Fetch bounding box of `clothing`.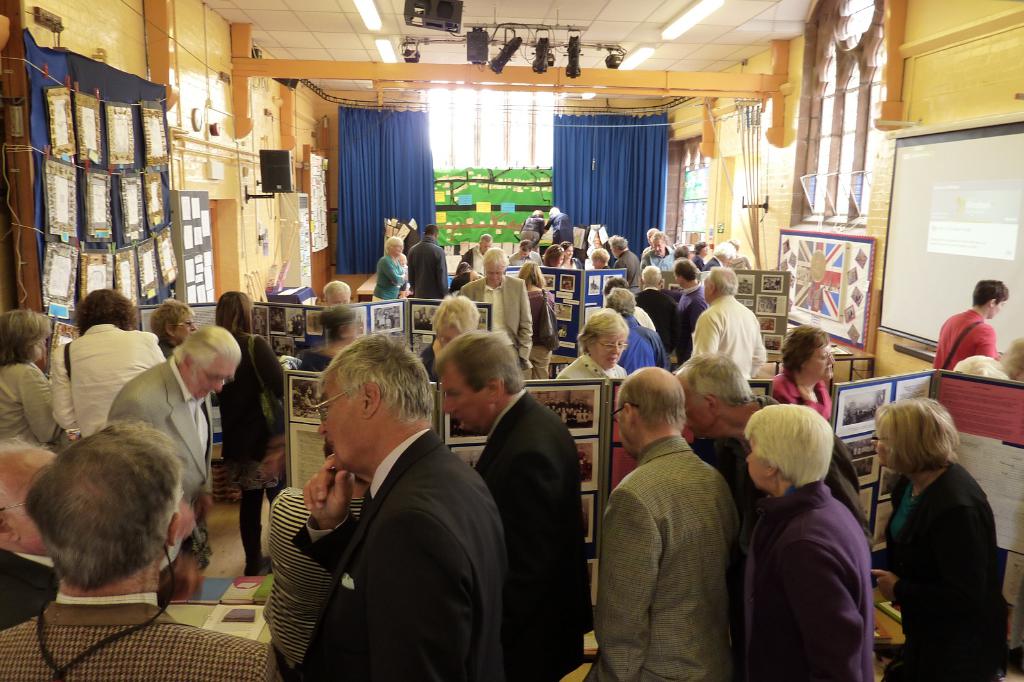
Bbox: (x1=643, y1=248, x2=675, y2=271).
